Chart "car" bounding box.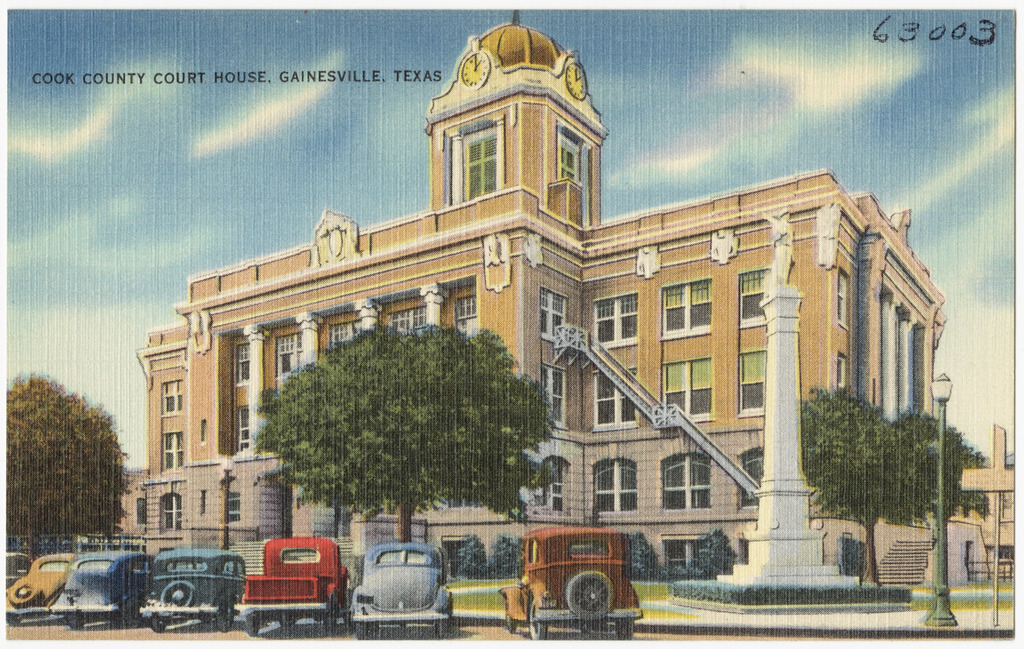
Charted: rect(500, 526, 642, 648).
